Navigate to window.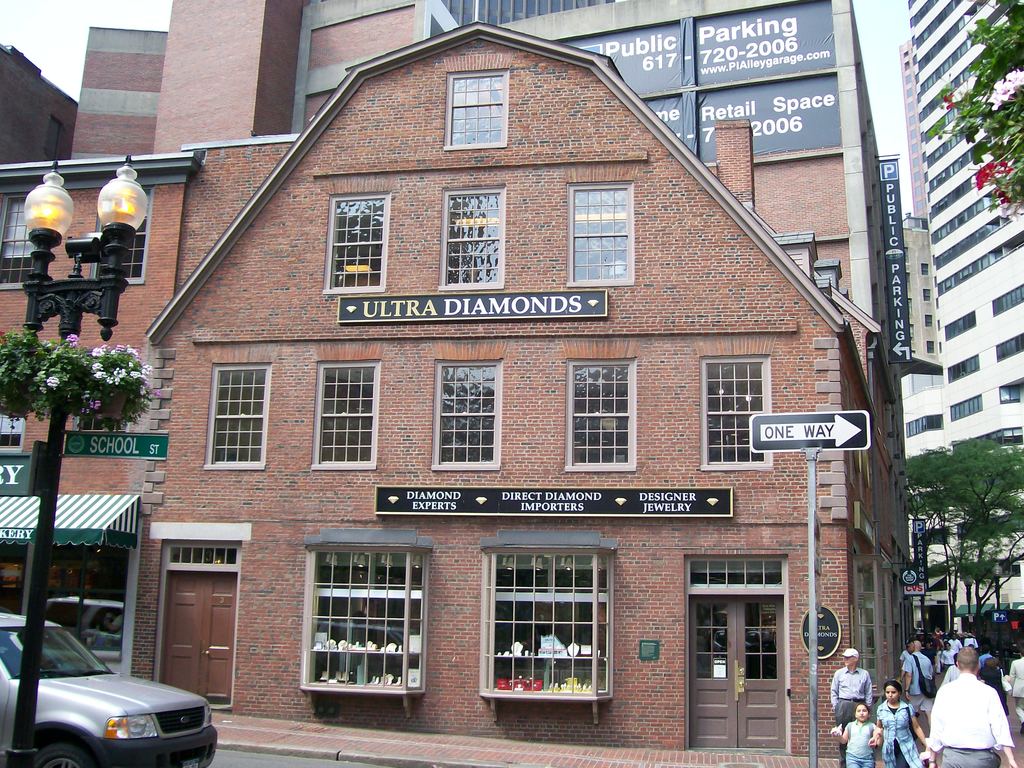
Navigation target: [left=915, top=195, right=925, bottom=213].
